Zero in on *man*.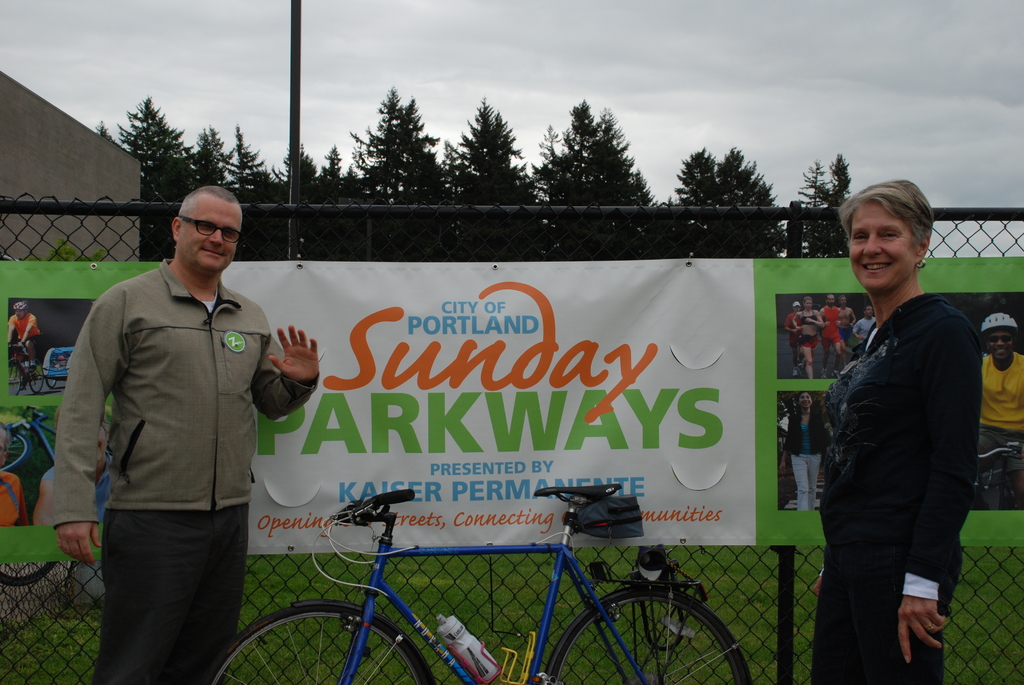
Zeroed in: x1=34 y1=425 x2=111 y2=526.
